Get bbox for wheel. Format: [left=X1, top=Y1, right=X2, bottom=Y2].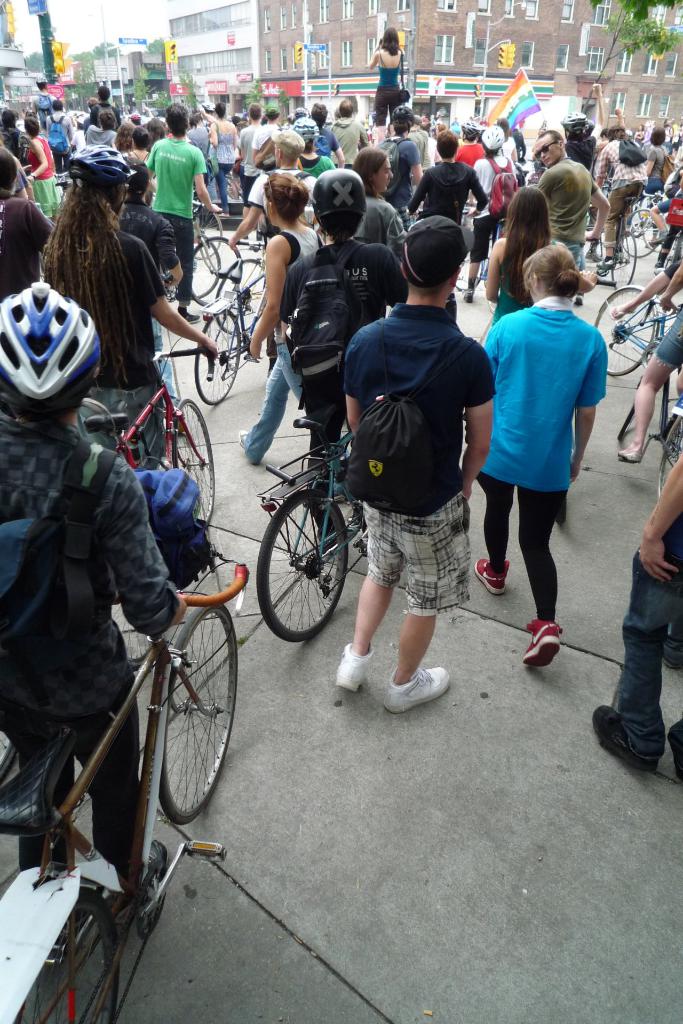
[left=455, top=245, right=486, bottom=291].
